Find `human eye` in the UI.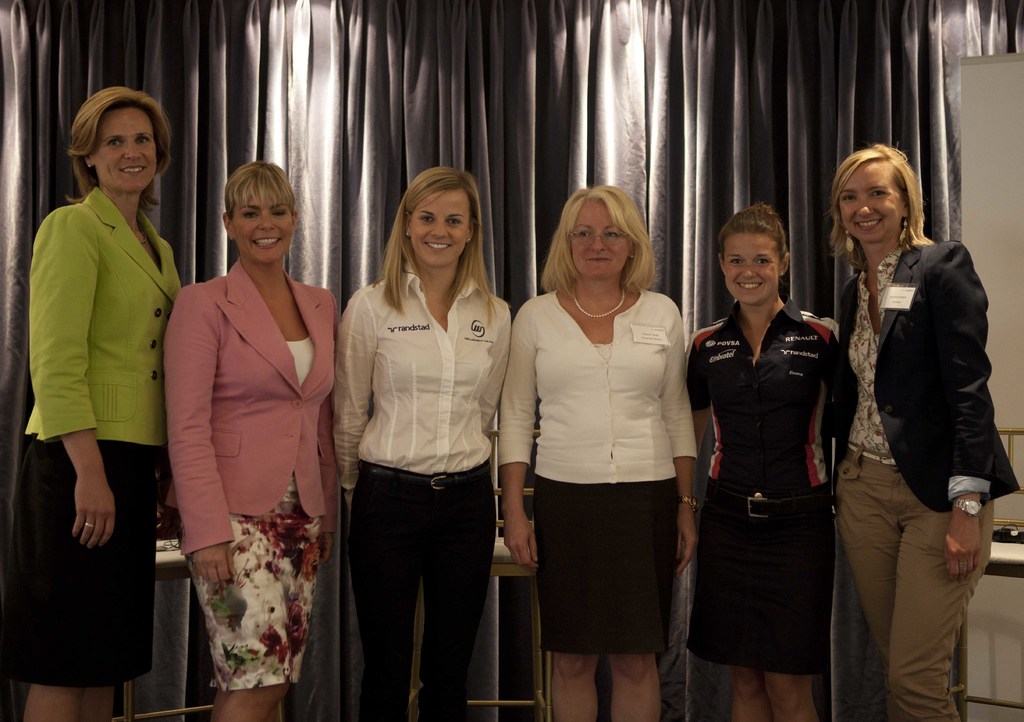
UI element at (x1=870, y1=189, x2=891, y2=199).
